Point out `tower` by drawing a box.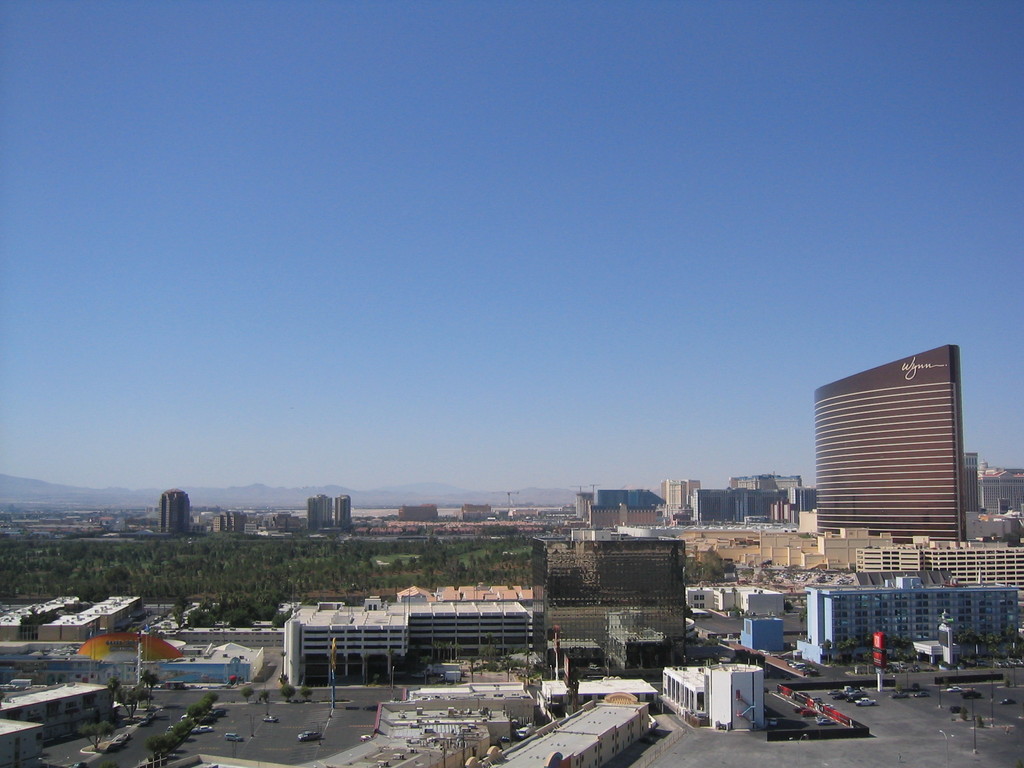
pyautogui.locateOnScreen(508, 520, 700, 666).
